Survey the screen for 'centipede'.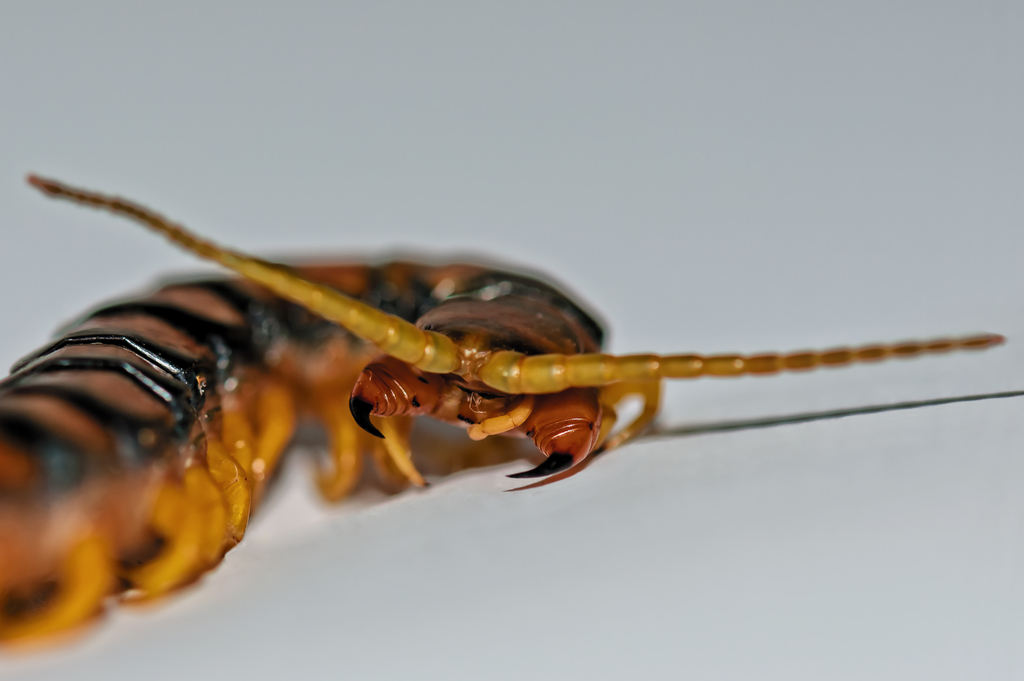
Survey found: x1=0, y1=174, x2=1006, y2=658.
